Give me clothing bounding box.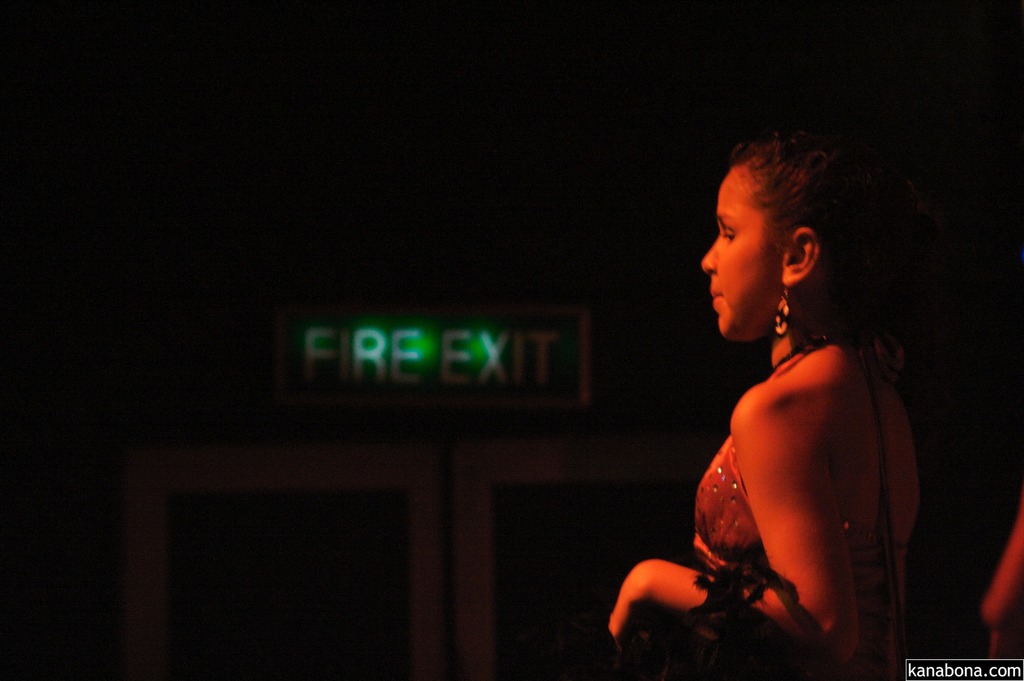
[693,334,899,680].
